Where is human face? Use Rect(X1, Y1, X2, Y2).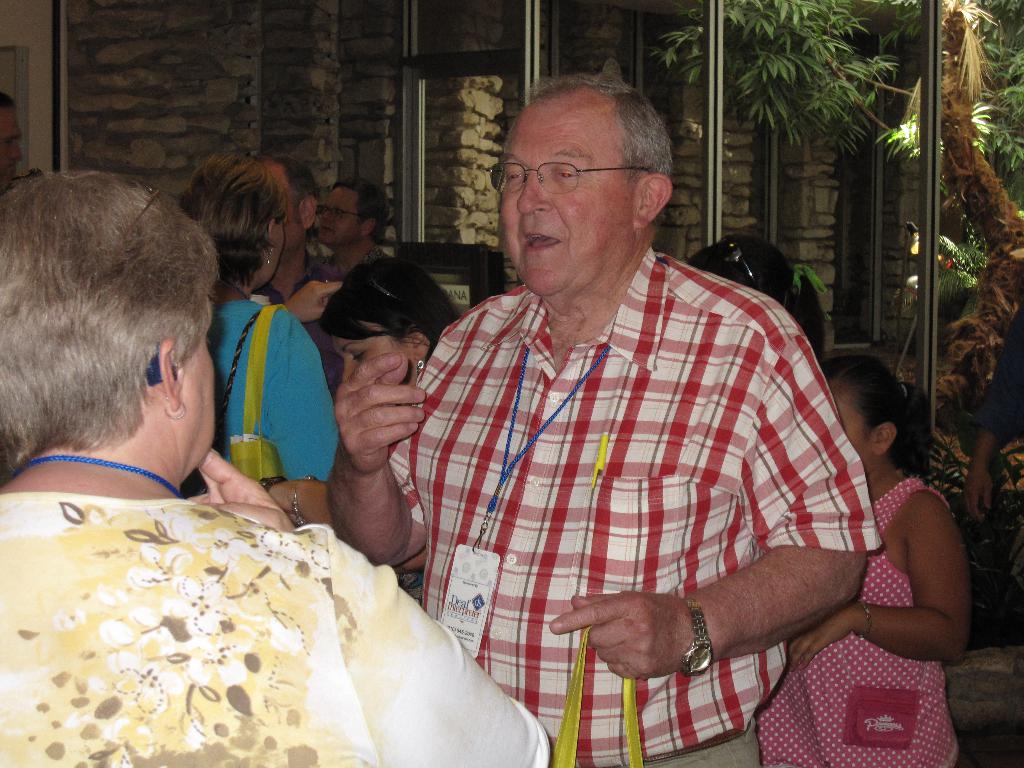
Rect(829, 375, 867, 483).
